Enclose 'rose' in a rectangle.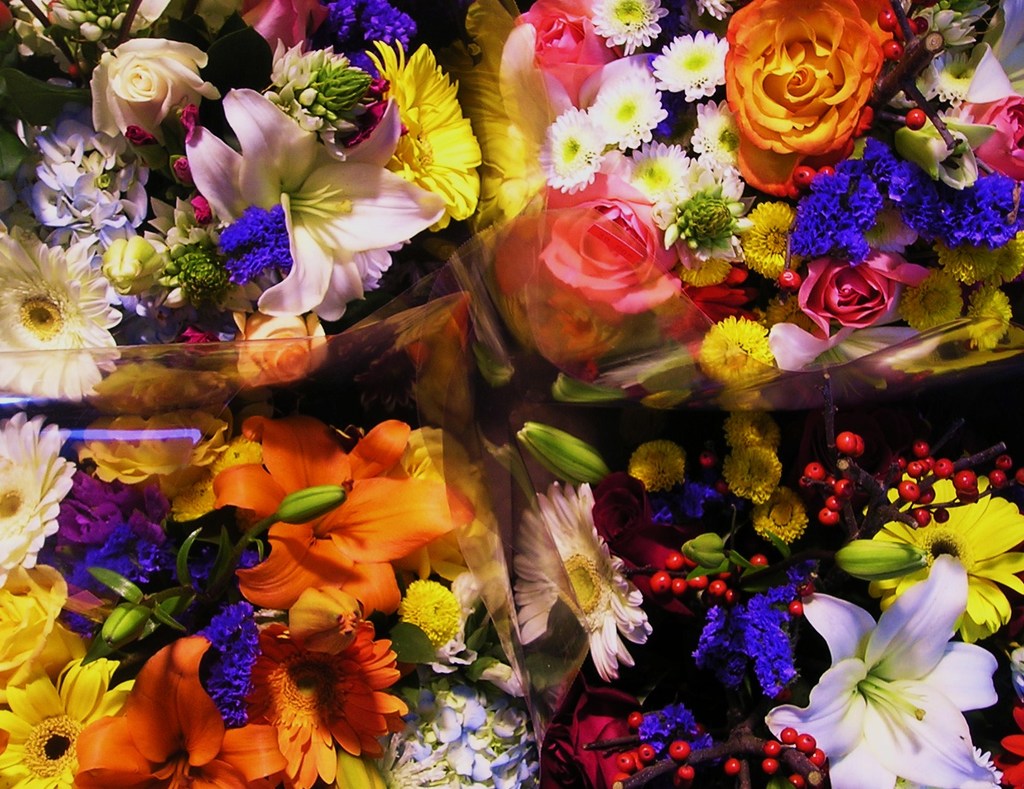
(x1=799, y1=243, x2=939, y2=342).
